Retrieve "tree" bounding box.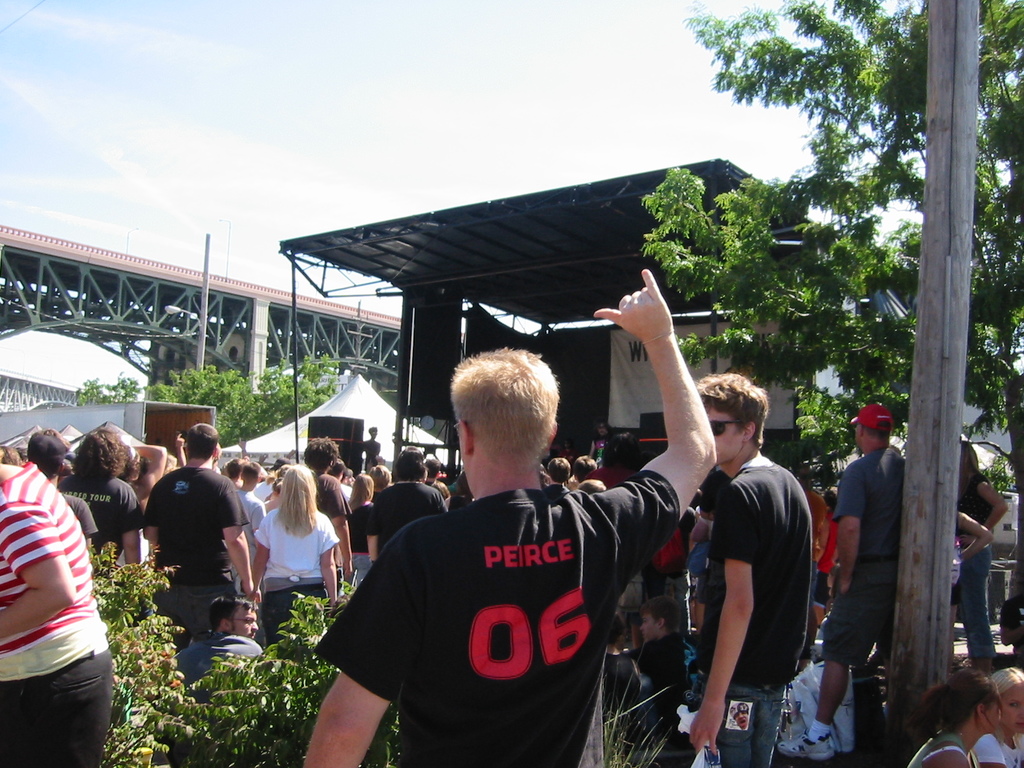
Bounding box: 634 0 1023 657.
